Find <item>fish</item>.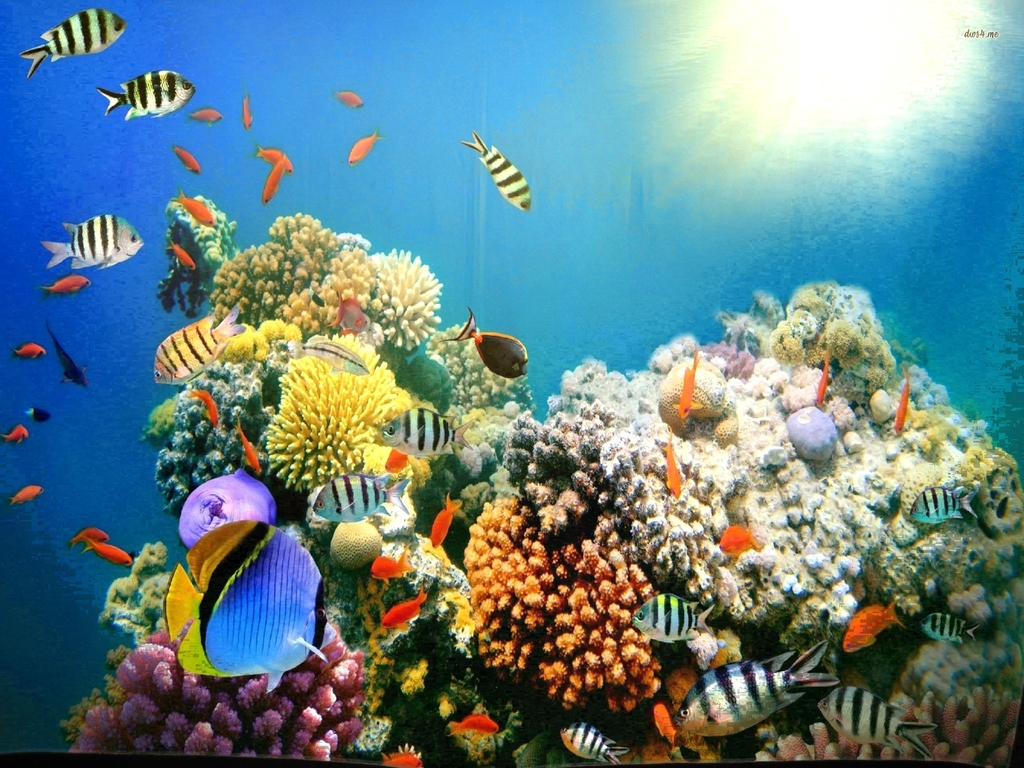
(161,521,334,689).
